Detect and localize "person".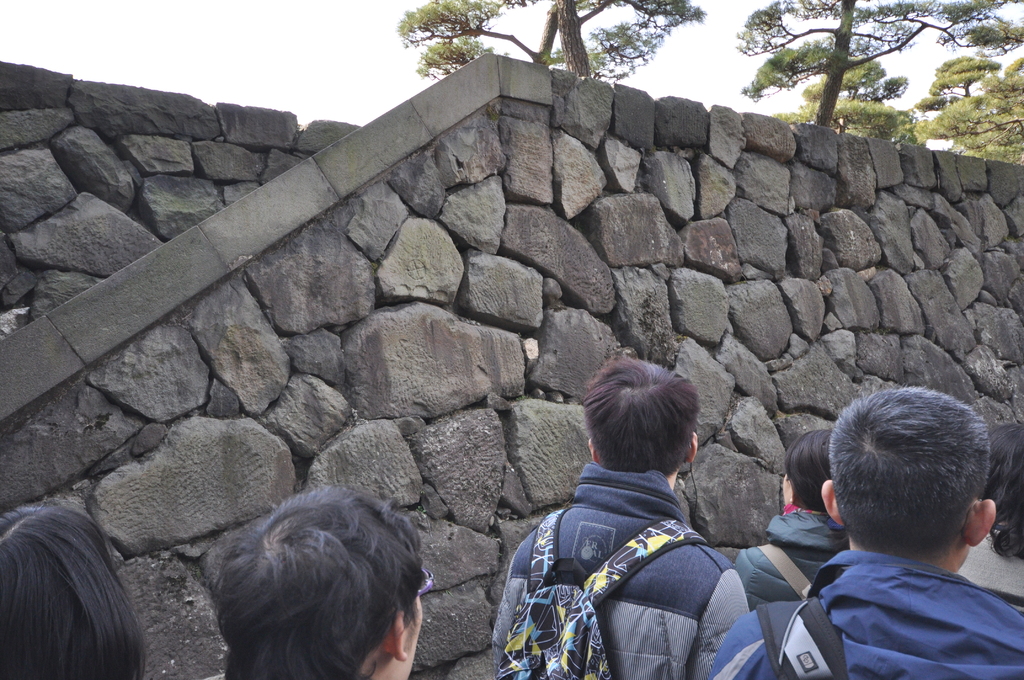
Localized at bbox(207, 483, 436, 679).
